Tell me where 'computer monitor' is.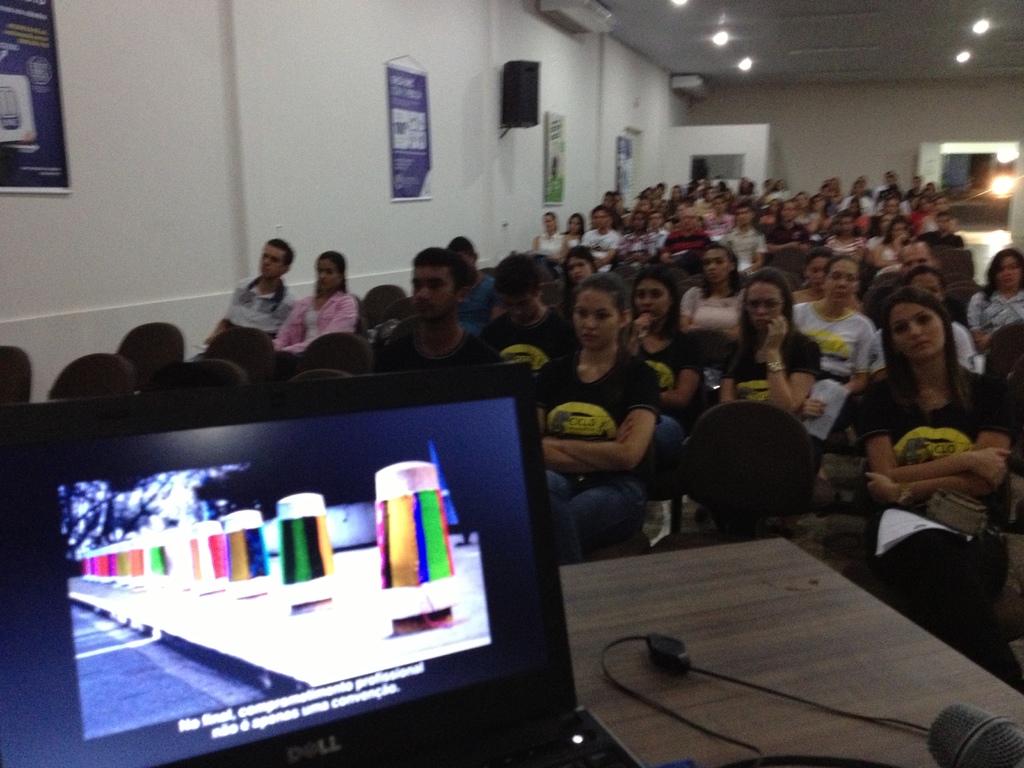
'computer monitor' is at box(0, 403, 573, 765).
